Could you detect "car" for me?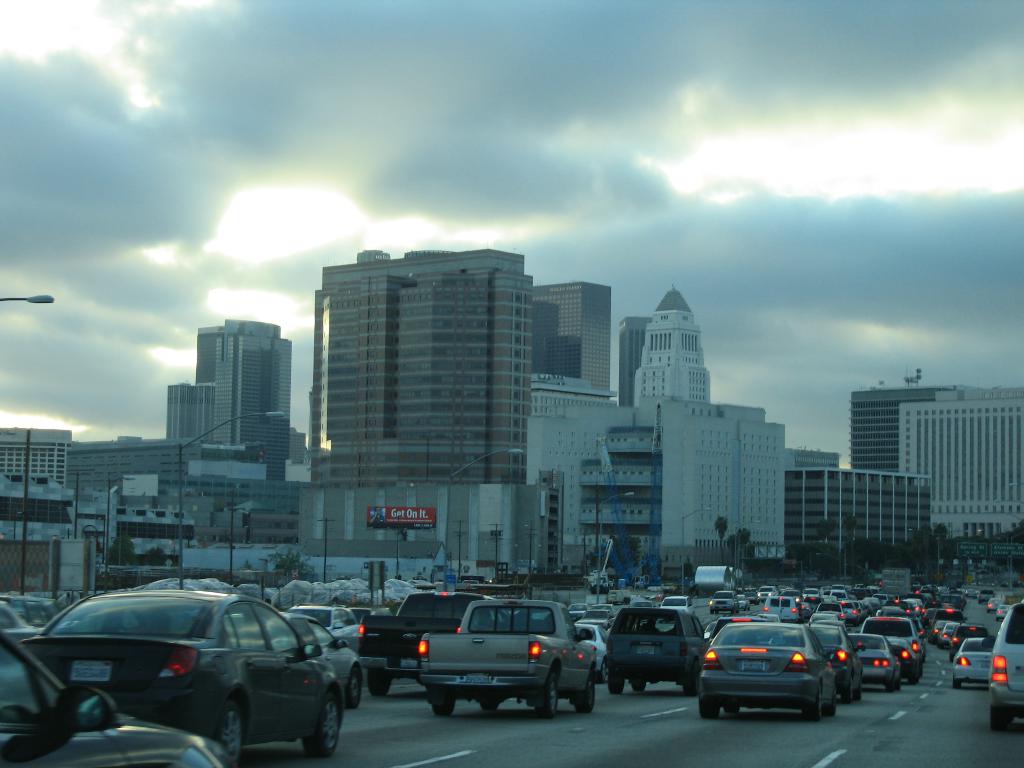
Detection result: crop(8, 588, 361, 760).
